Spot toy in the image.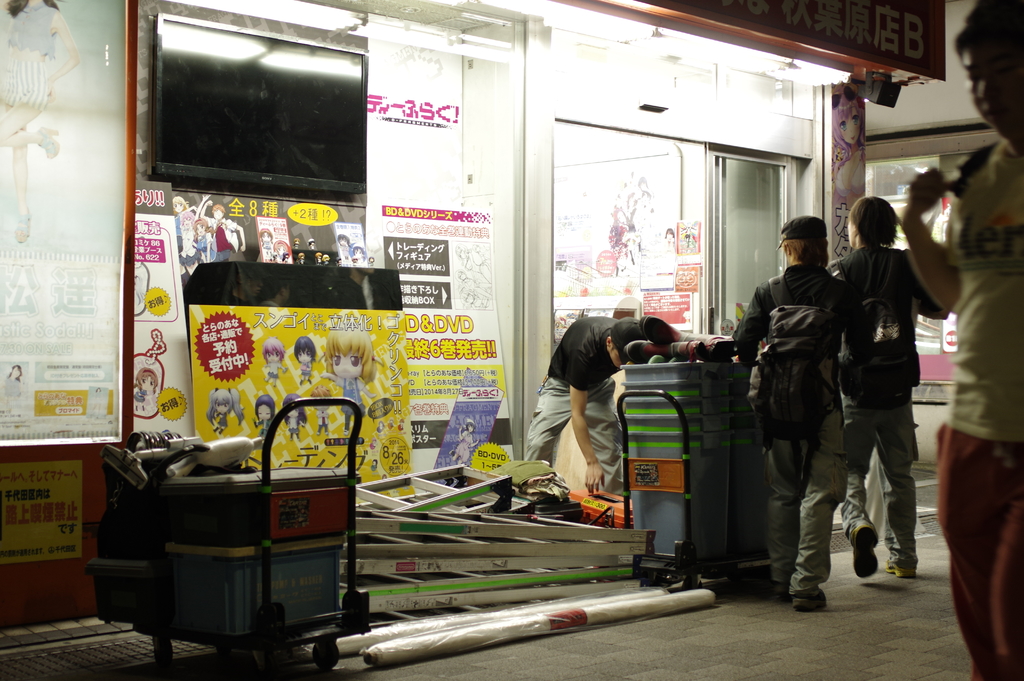
toy found at box=[447, 418, 481, 465].
